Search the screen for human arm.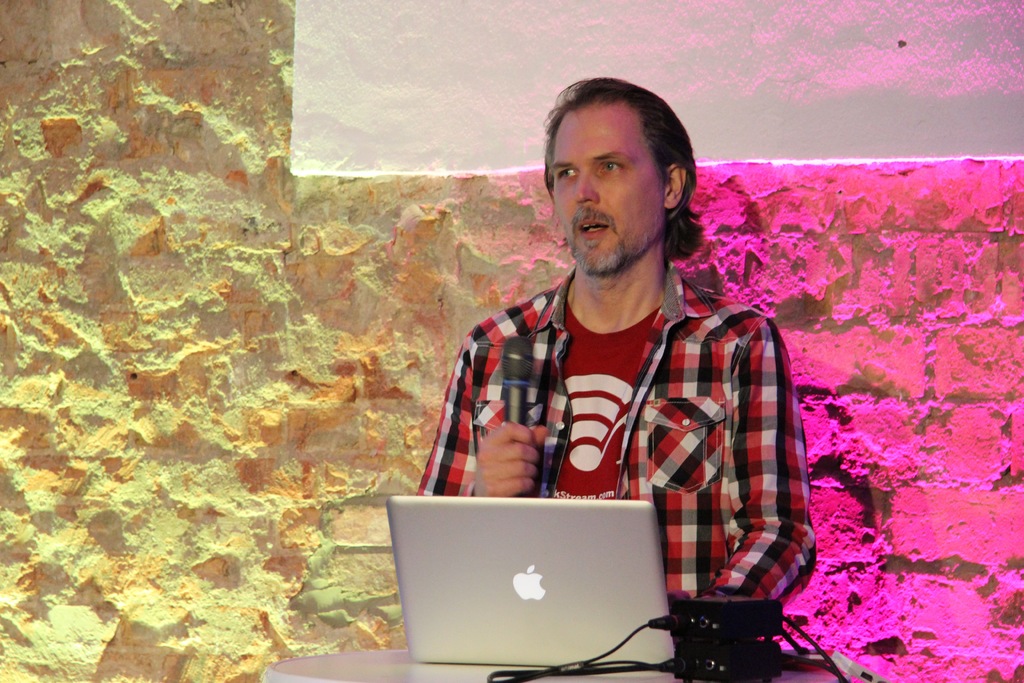
Found at (709, 316, 816, 601).
